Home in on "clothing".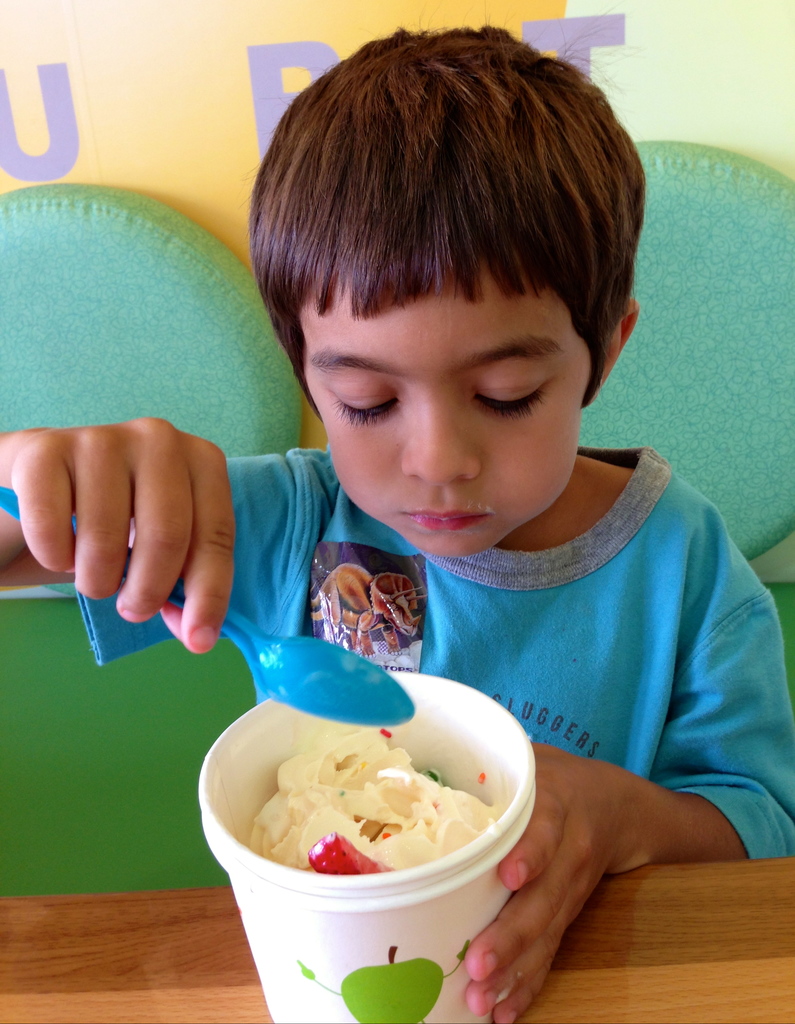
Homed in at (left=49, top=453, right=794, bottom=861).
